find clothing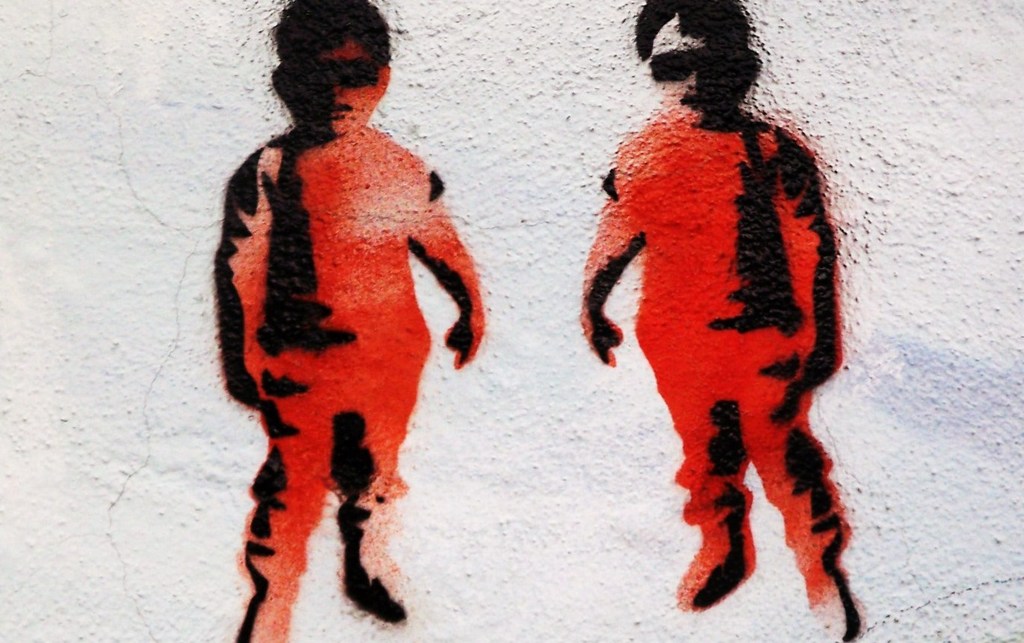
x1=589, y1=103, x2=853, y2=593
